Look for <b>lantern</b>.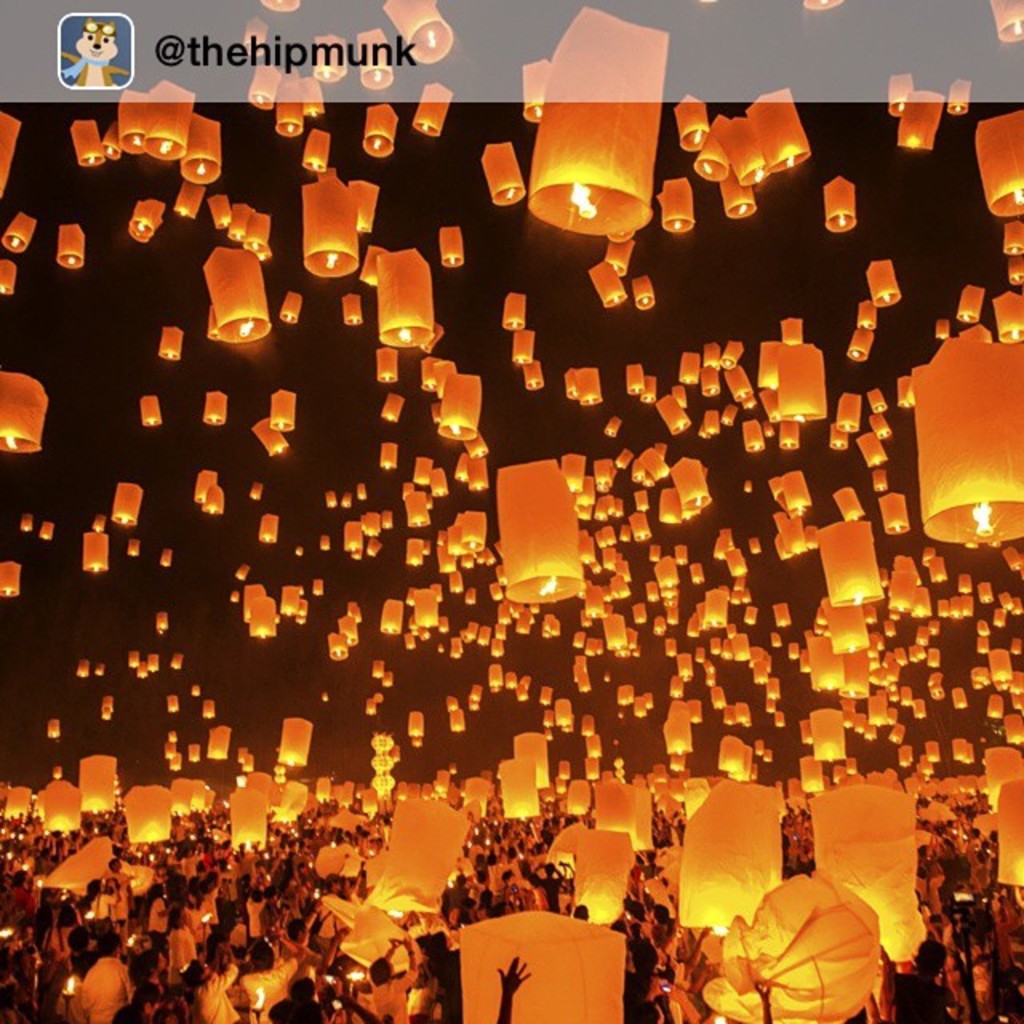
Found: bbox(994, 781, 1022, 880).
